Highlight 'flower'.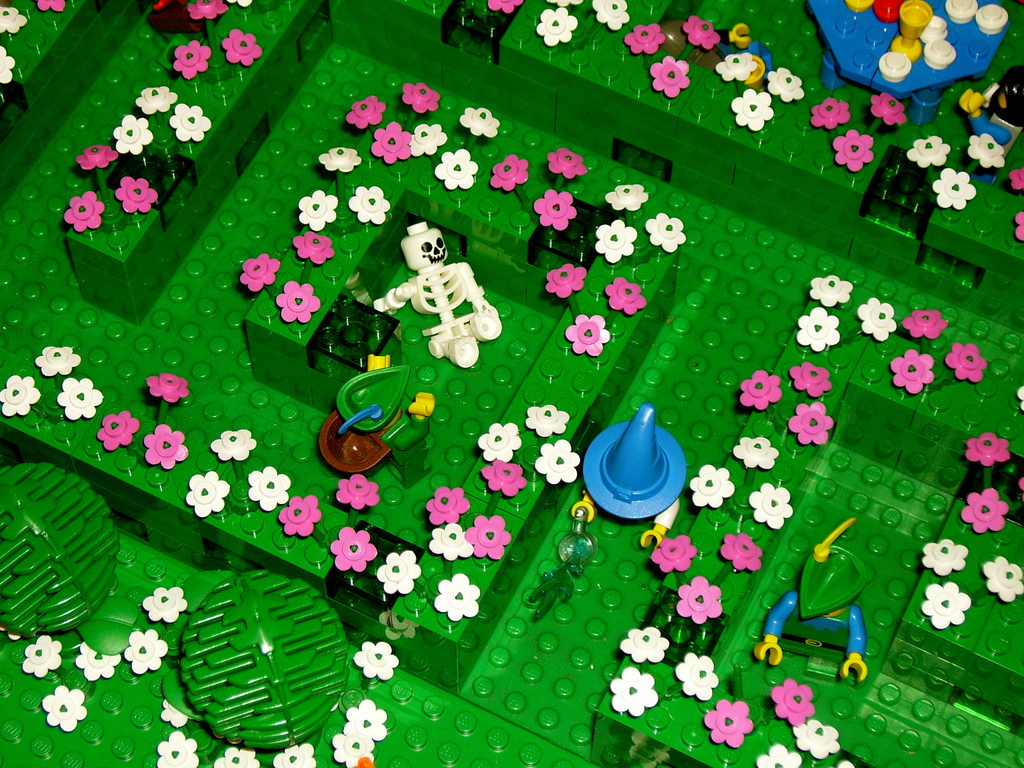
Highlighted region: x1=718 y1=532 x2=767 y2=570.
